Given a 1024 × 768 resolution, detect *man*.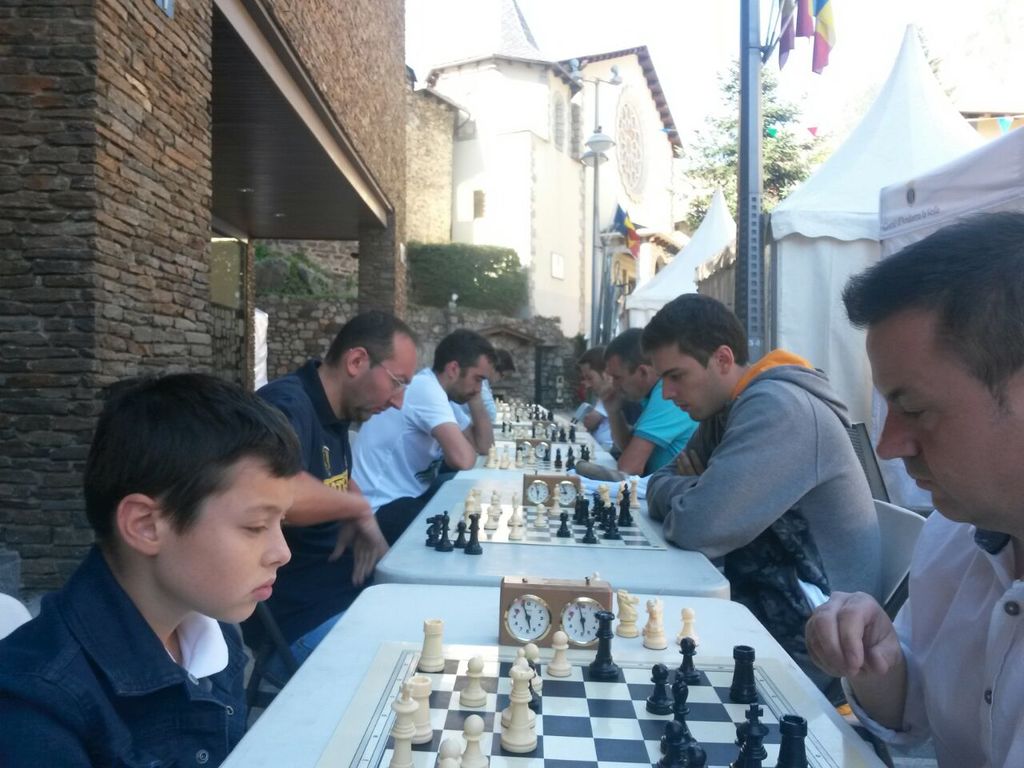
box(459, 346, 514, 426).
